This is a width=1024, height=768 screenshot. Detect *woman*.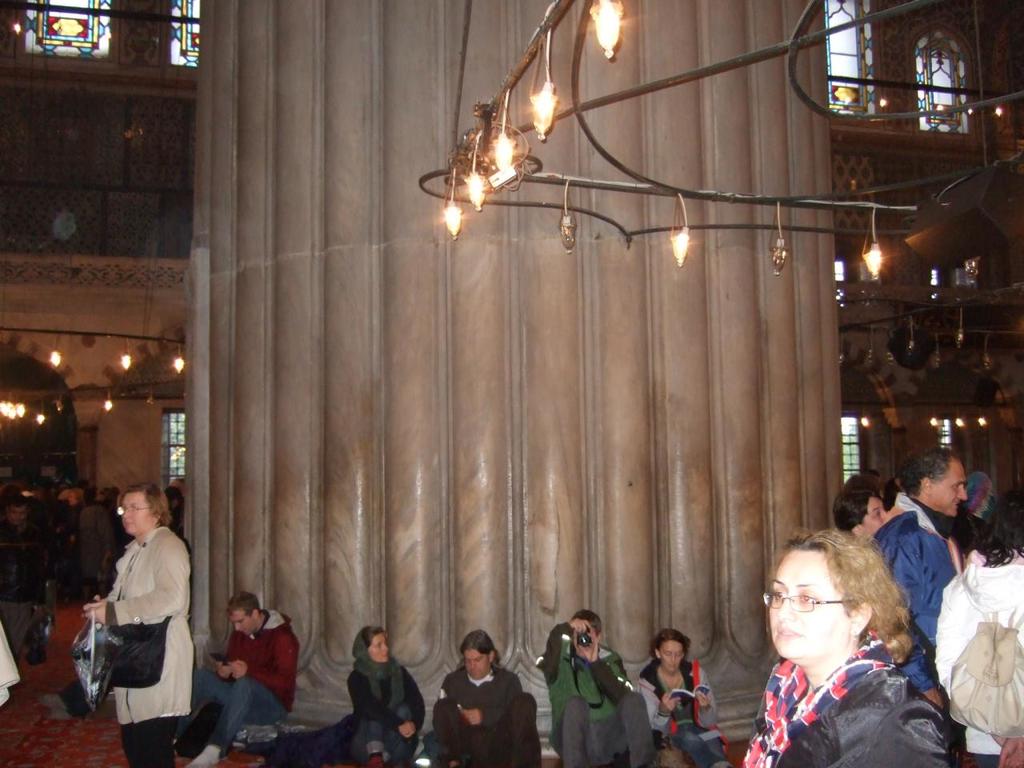
724, 530, 953, 760.
